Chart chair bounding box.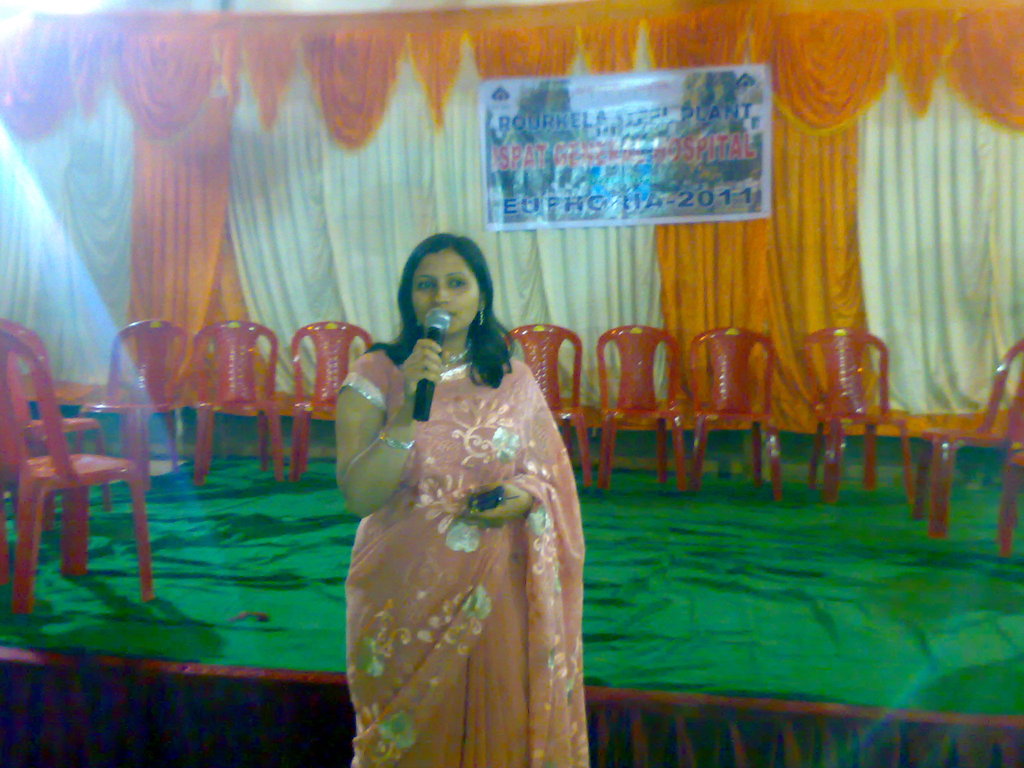
Charted: [x1=159, y1=316, x2=285, y2=484].
